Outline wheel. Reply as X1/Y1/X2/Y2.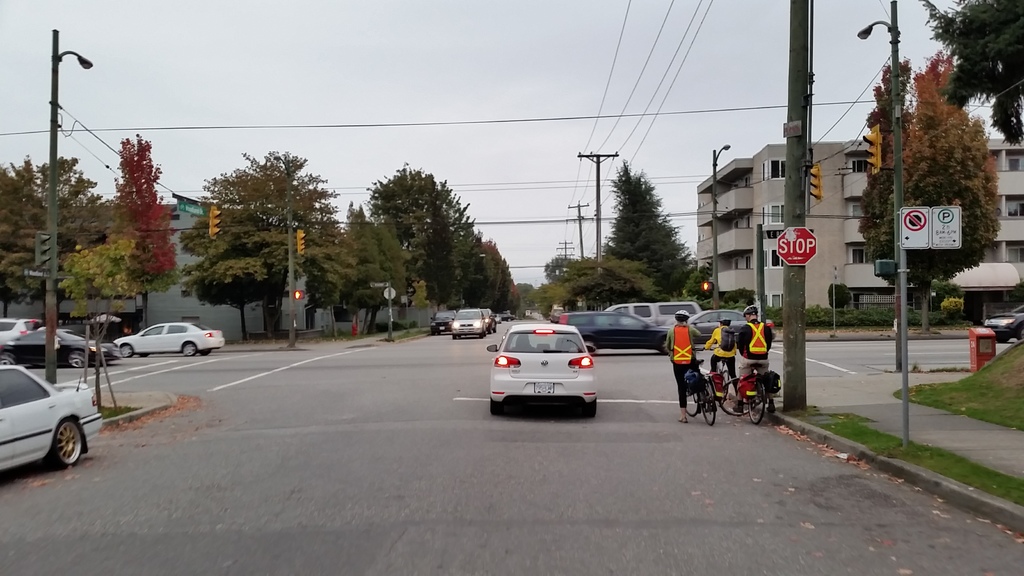
26/406/84/470.
